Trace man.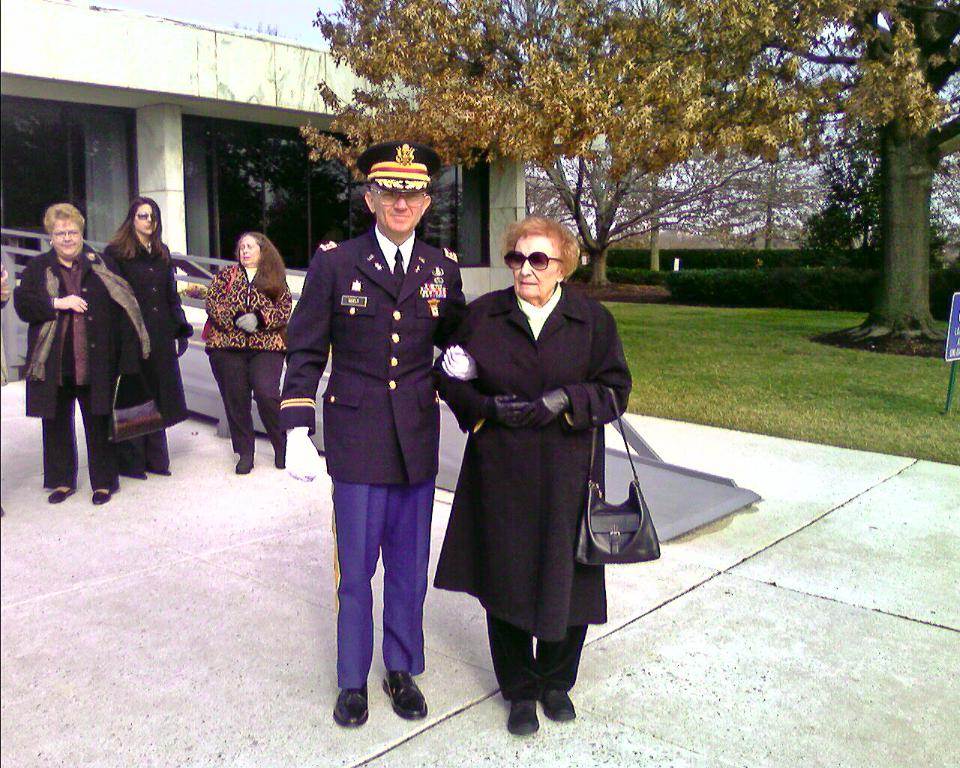
Traced to <region>288, 148, 457, 722</region>.
